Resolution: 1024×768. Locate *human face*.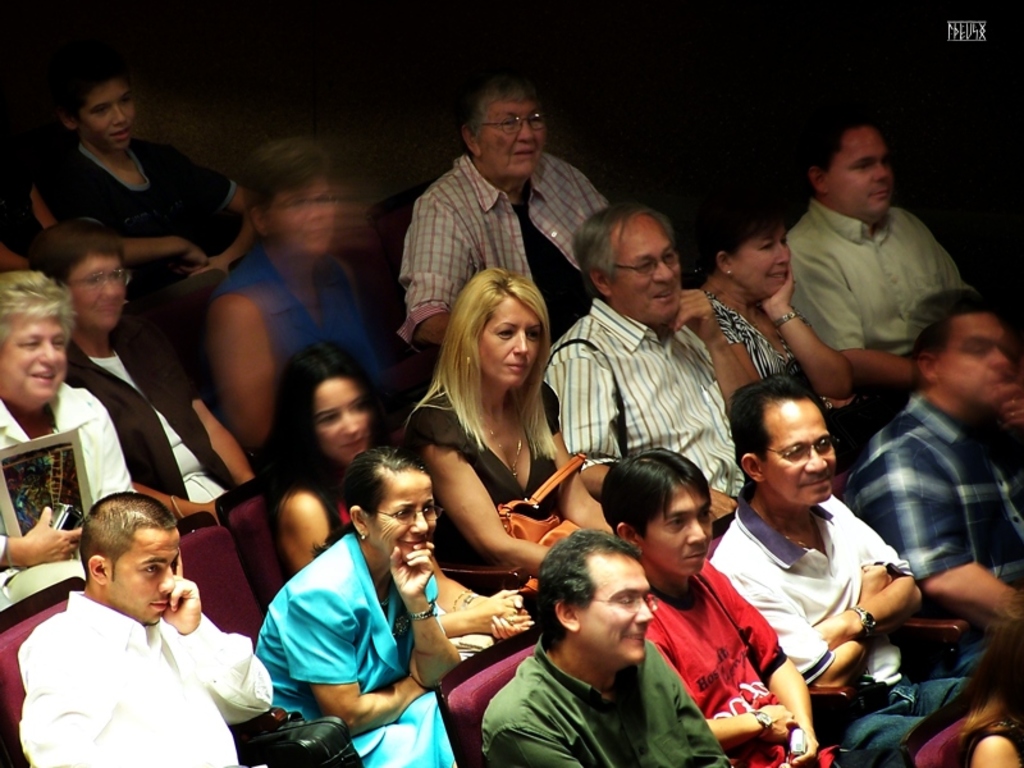
bbox=(573, 554, 644, 664).
